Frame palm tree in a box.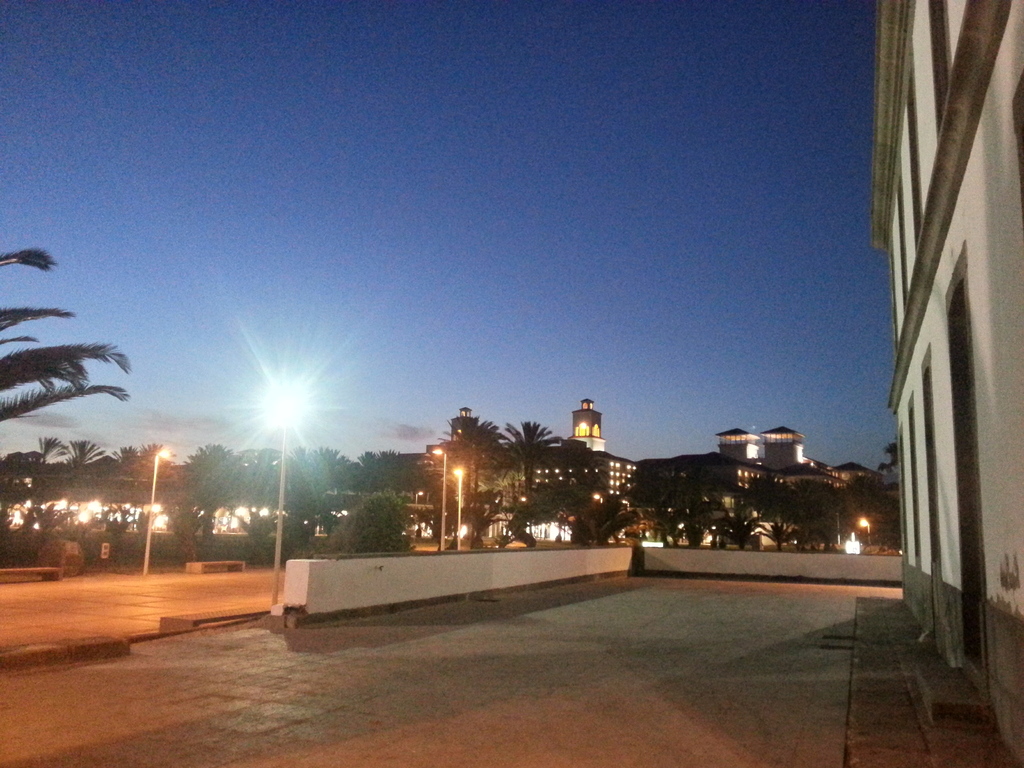
crop(109, 441, 142, 472).
